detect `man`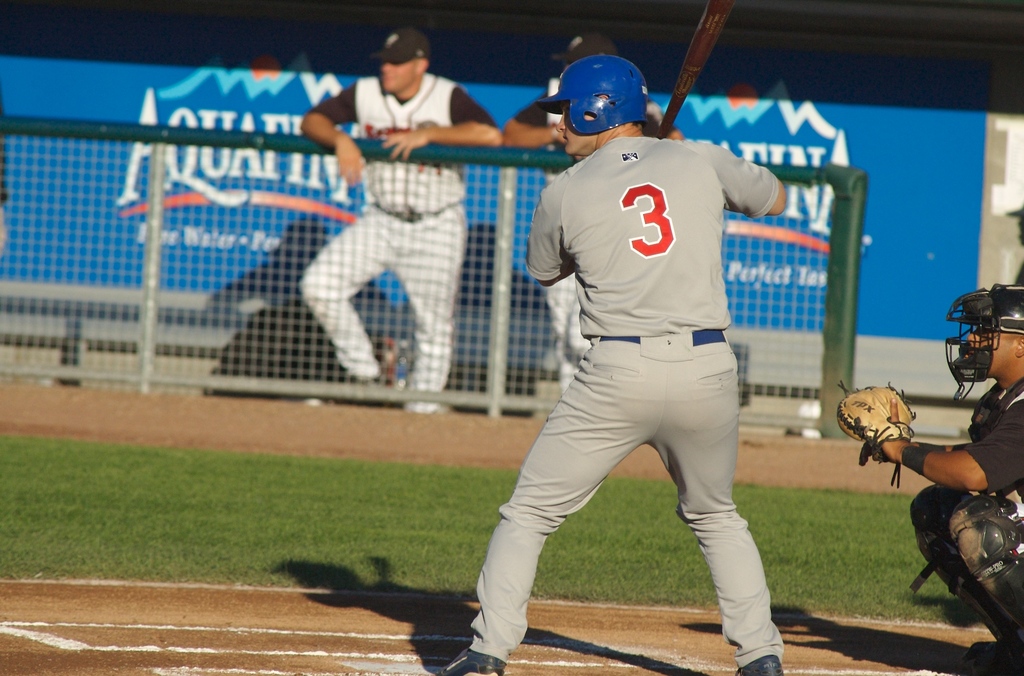
(835,280,1023,675)
